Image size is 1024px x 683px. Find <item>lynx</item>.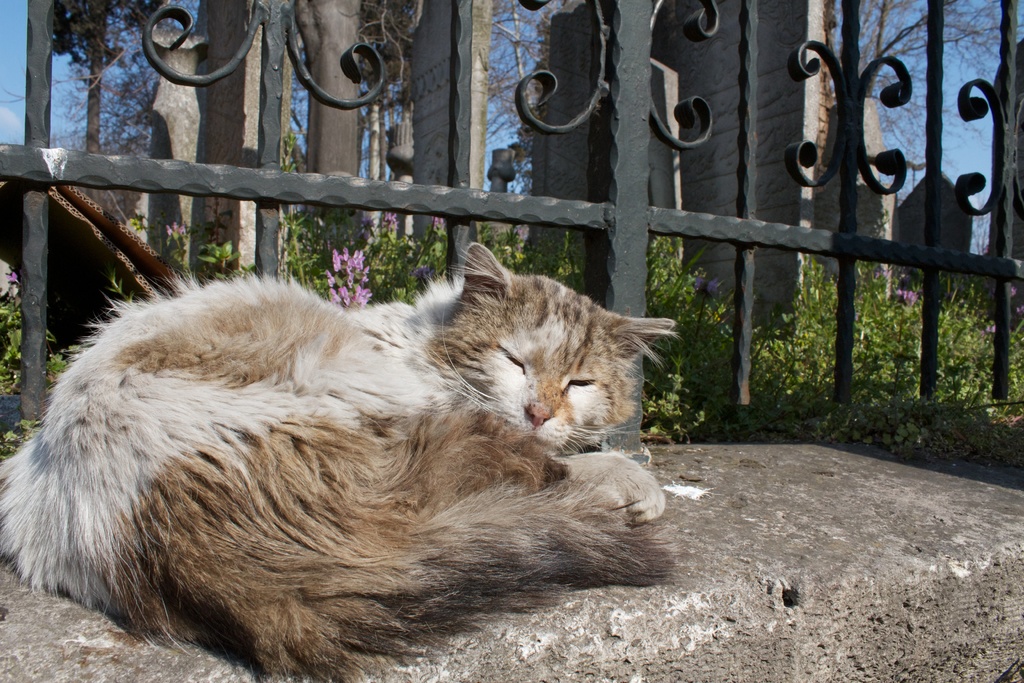
<box>0,236,676,682</box>.
